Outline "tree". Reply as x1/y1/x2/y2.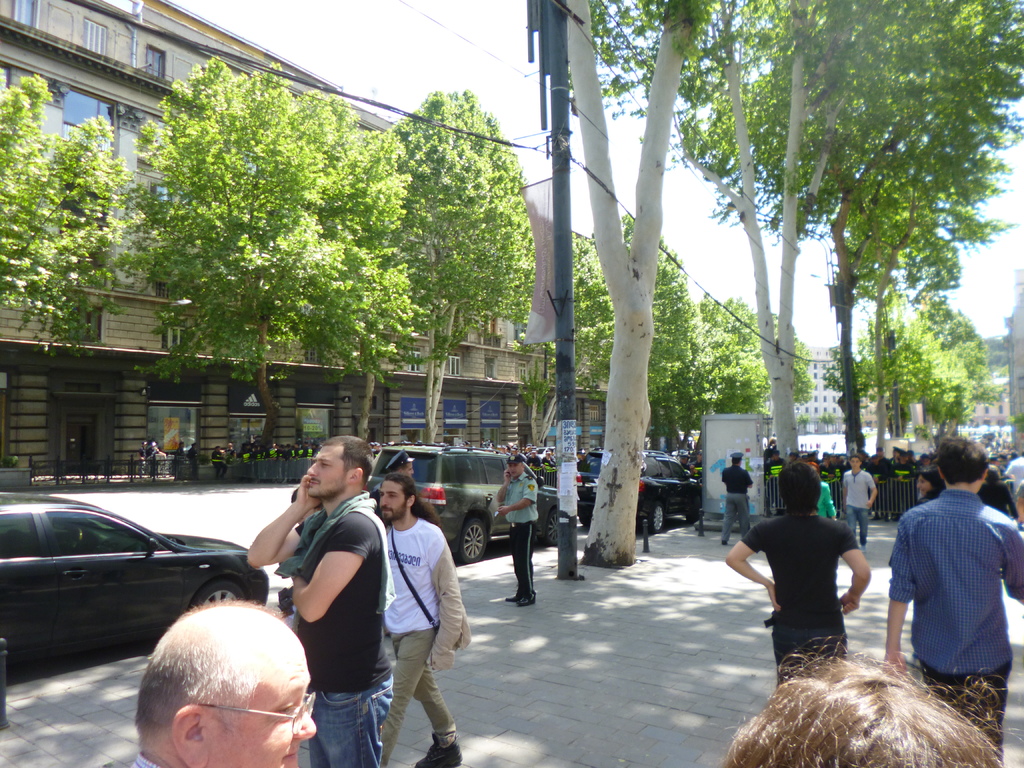
396/78/522/436.
